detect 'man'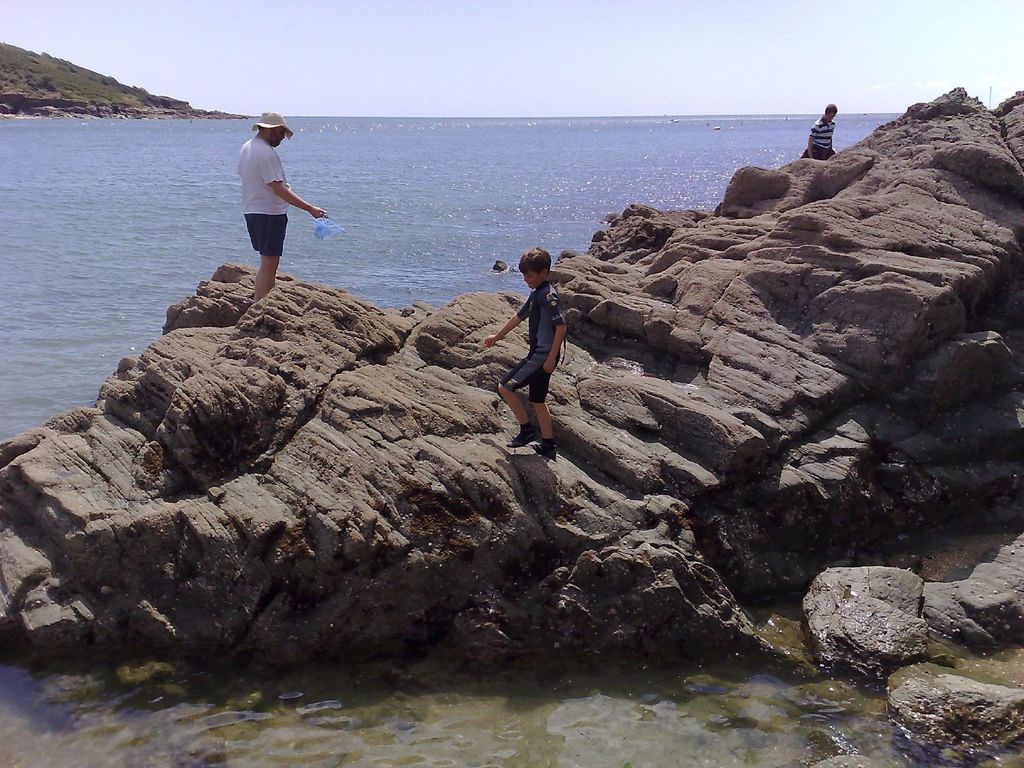
region(244, 102, 325, 295)
